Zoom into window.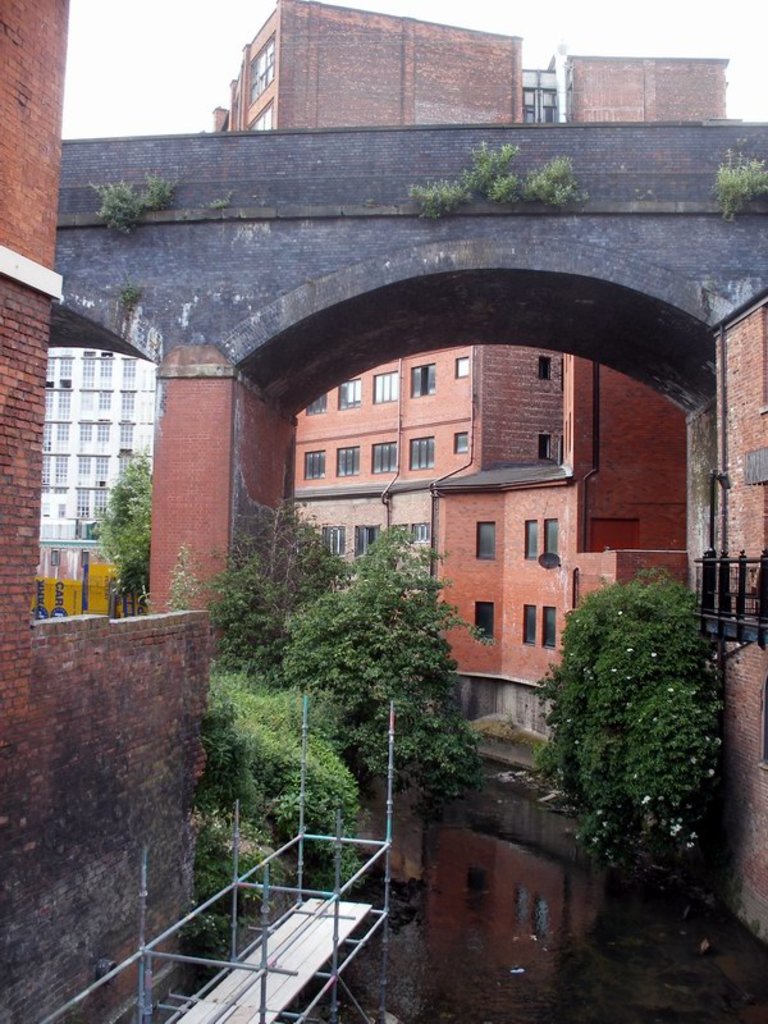
Zoom target: 541 607 558 648.
